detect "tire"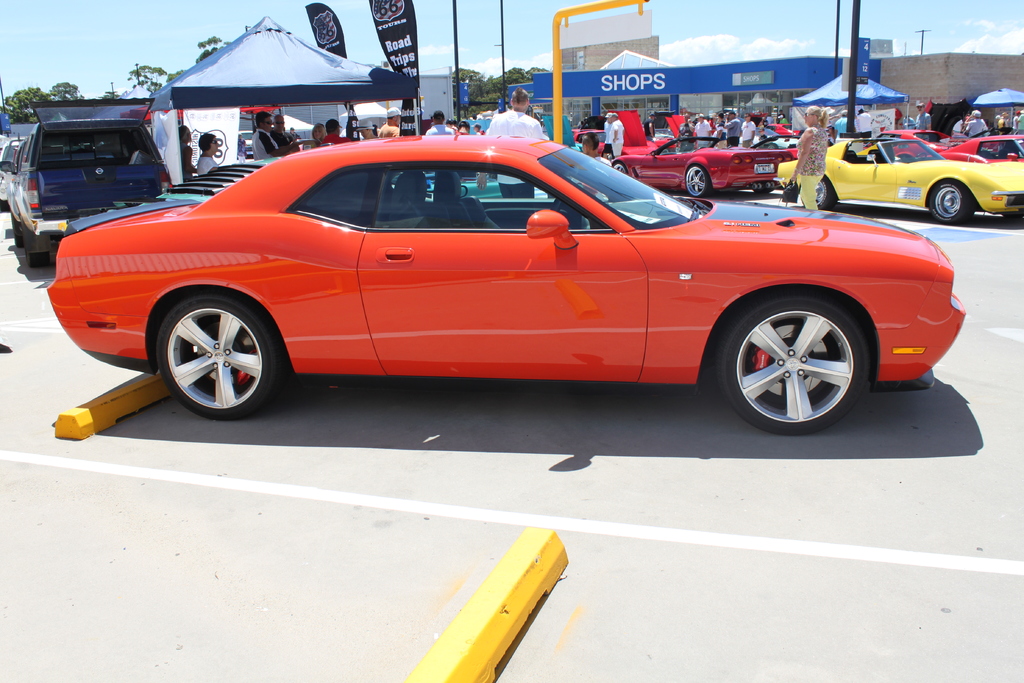
930 182 973 224
